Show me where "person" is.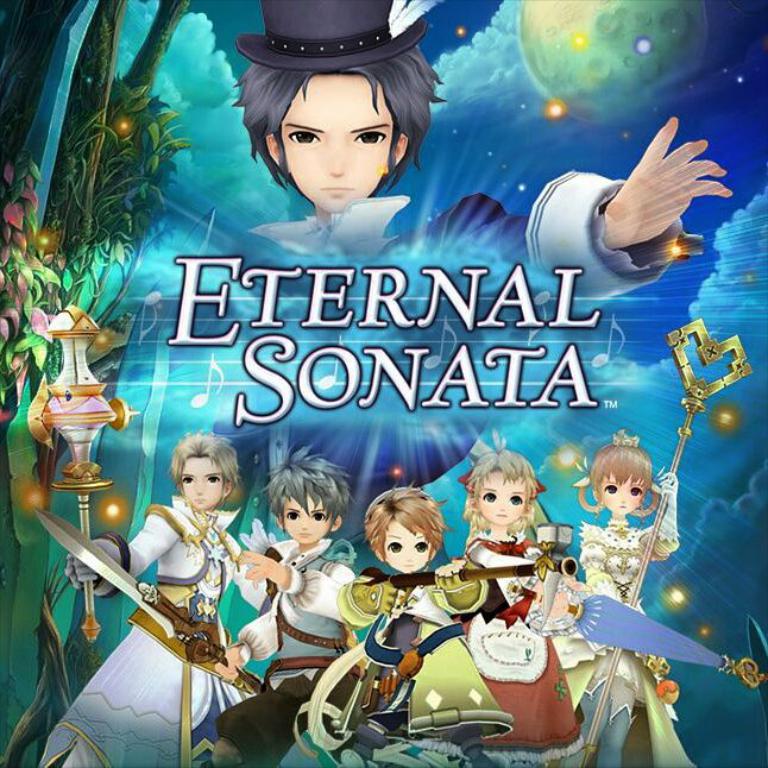
"person" is at l=338, t=481, r=517, b=767.
